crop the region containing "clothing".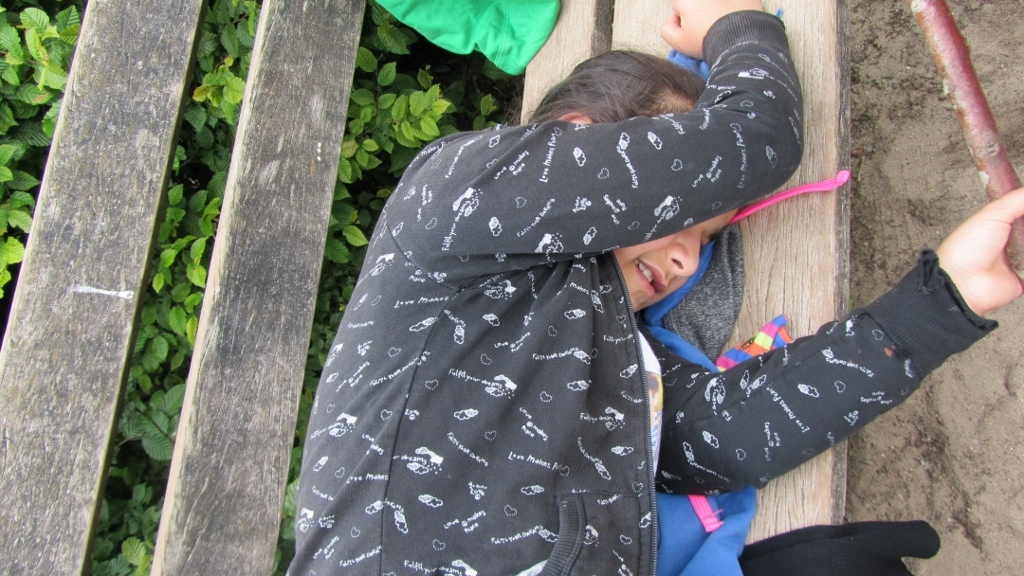
Crop region: 289/16/995/575.
